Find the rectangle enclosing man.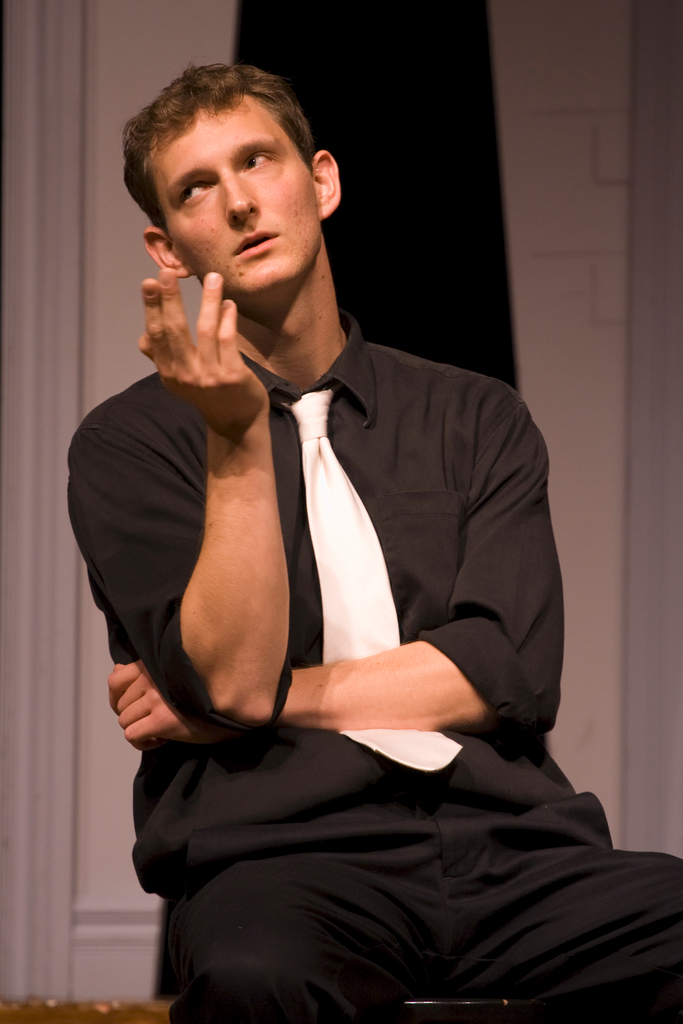
locate(66, 67, 604, 1020).
